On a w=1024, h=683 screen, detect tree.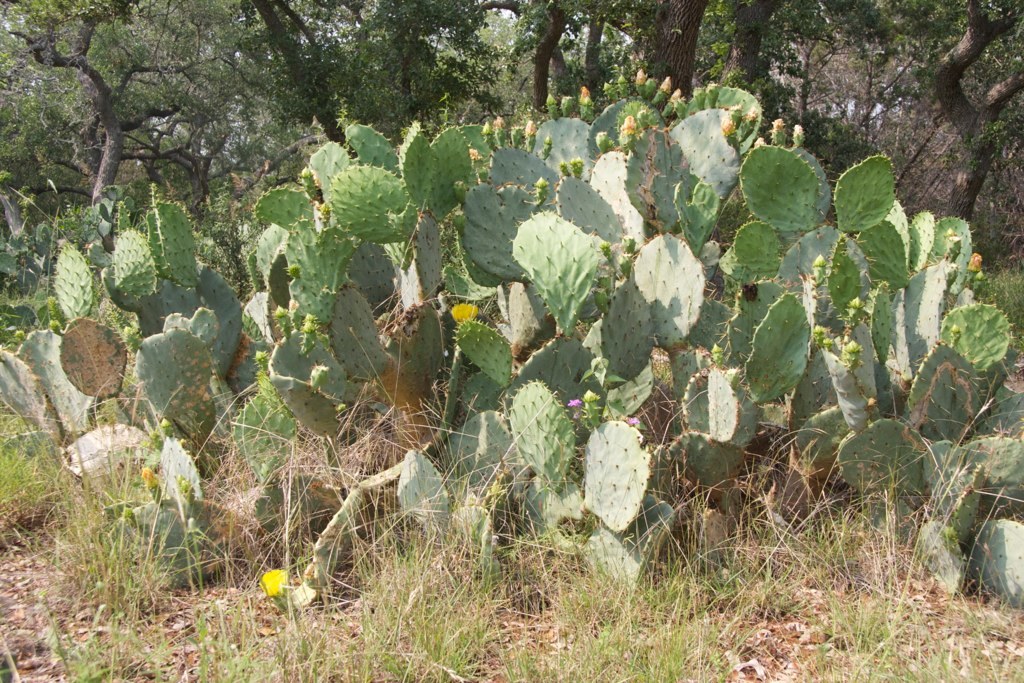
BBox(243, 0, 502, 175).
